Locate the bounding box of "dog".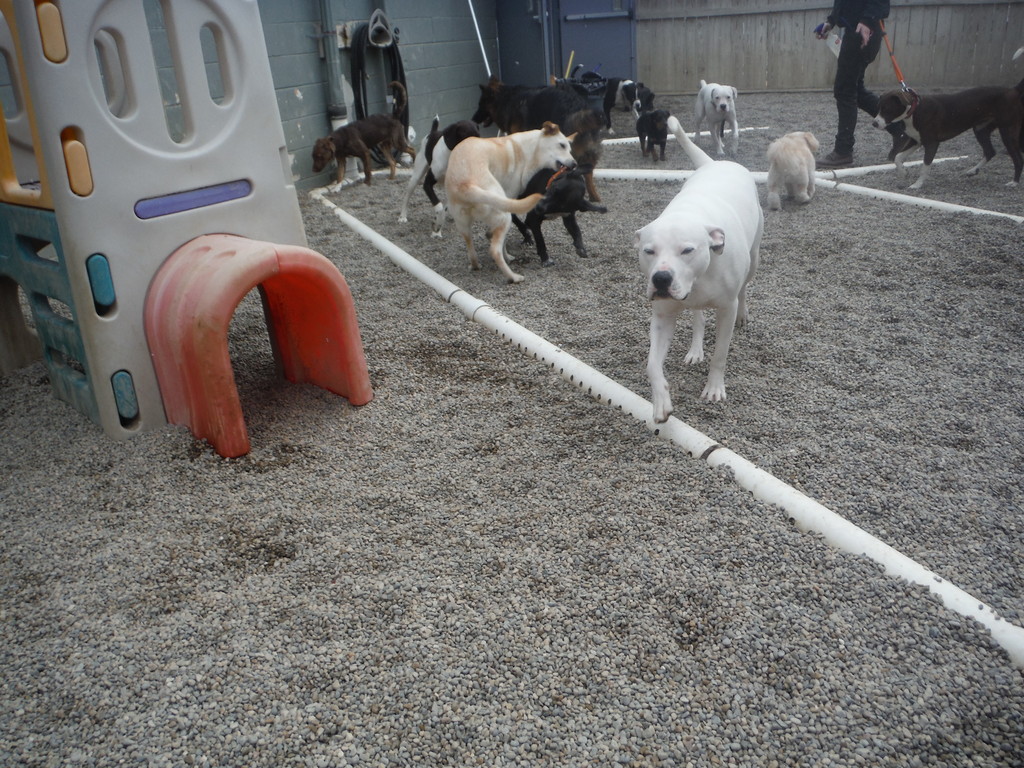
Bounding box: rect(695, 79, 740, 154).
